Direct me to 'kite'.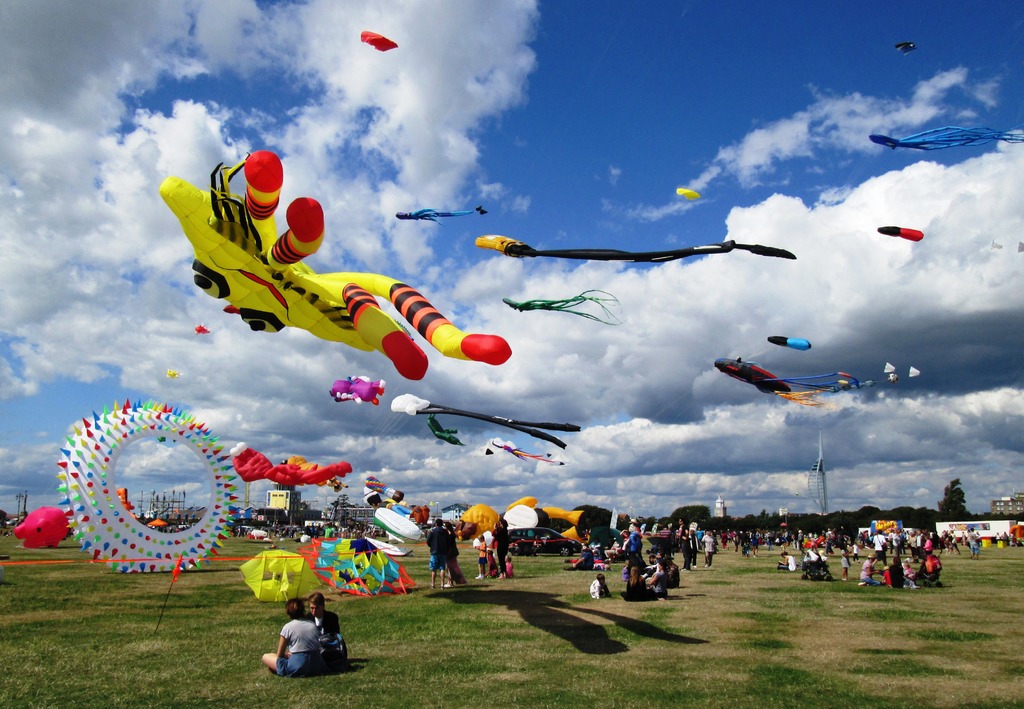
Direction: region(362, 472, 406, 502).
